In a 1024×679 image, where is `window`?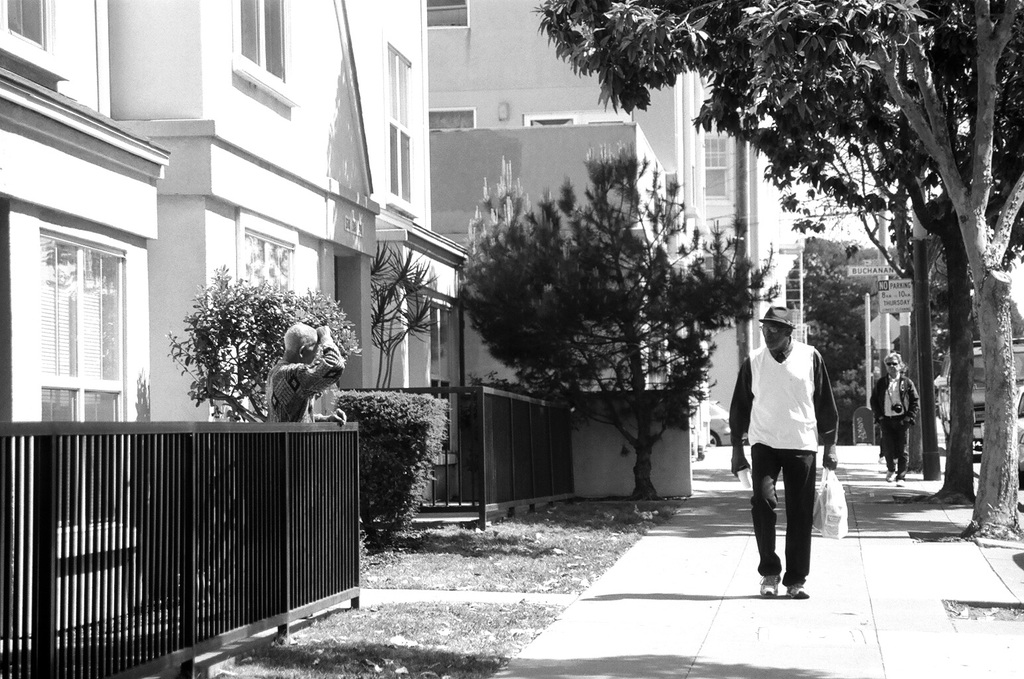
left=241, top=223, right=301, bottom=379.
